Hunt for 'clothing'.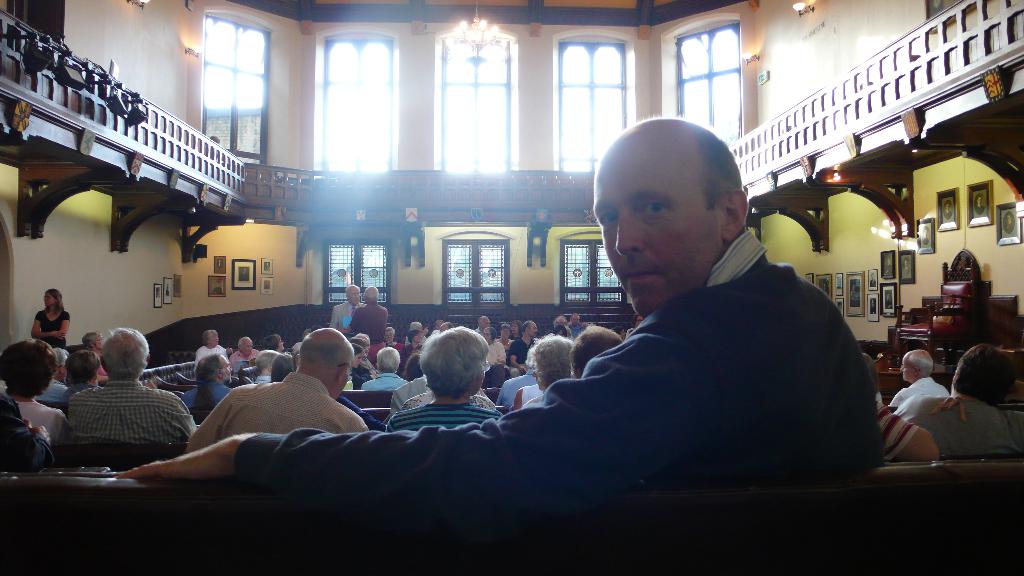
Hunted down at box=[381, 397, 502, 433].
